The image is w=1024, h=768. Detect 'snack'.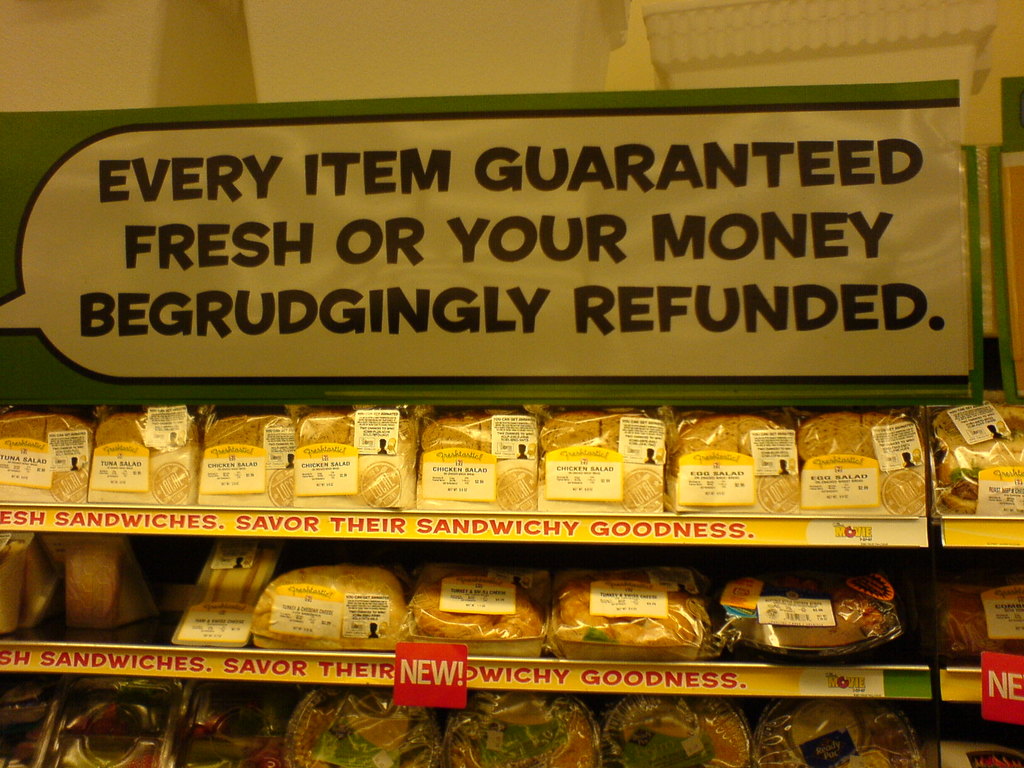
Detection: <region>545, 565, 714, 651</region>.
